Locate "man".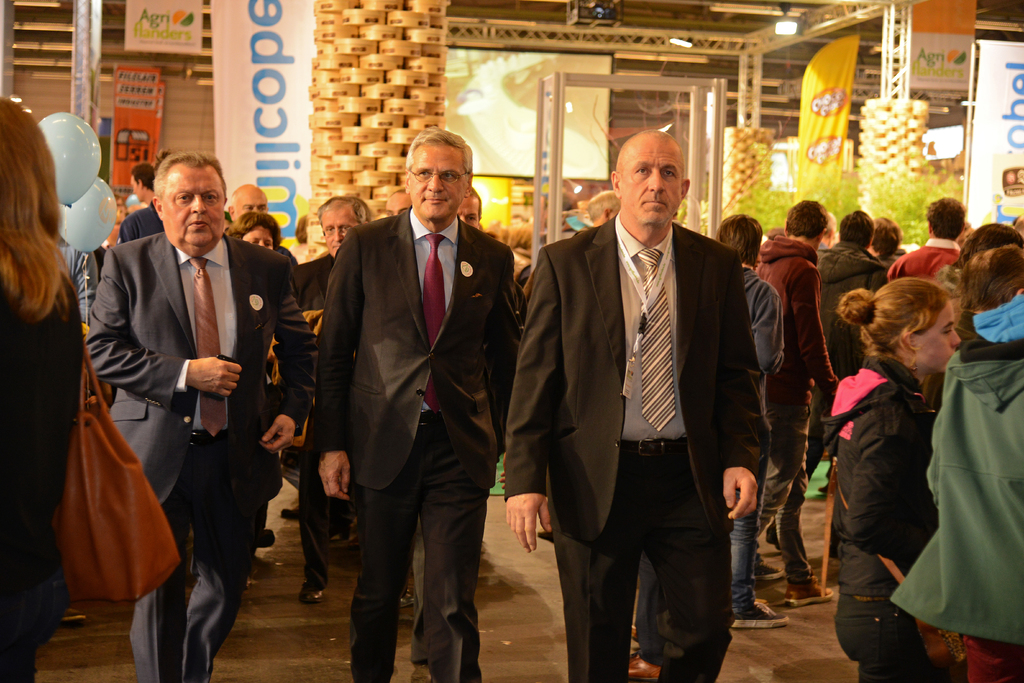
Bounding box: pyautogui.locateOnScreen(289, 195, 416, 602).
